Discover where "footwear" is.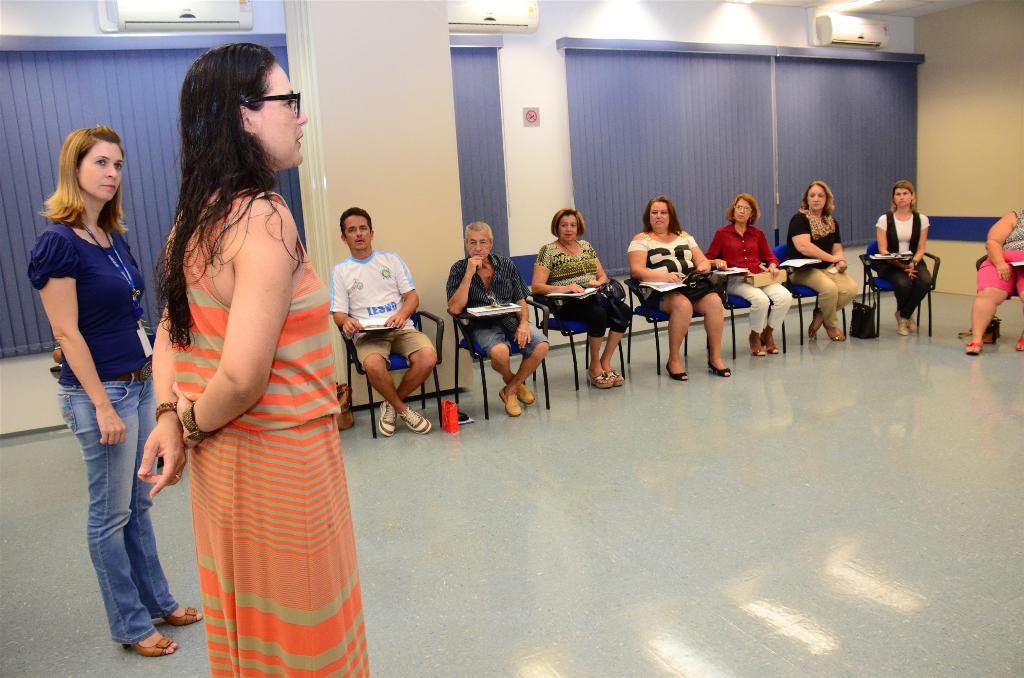
Discovered at (751, 333, 765, 357).
